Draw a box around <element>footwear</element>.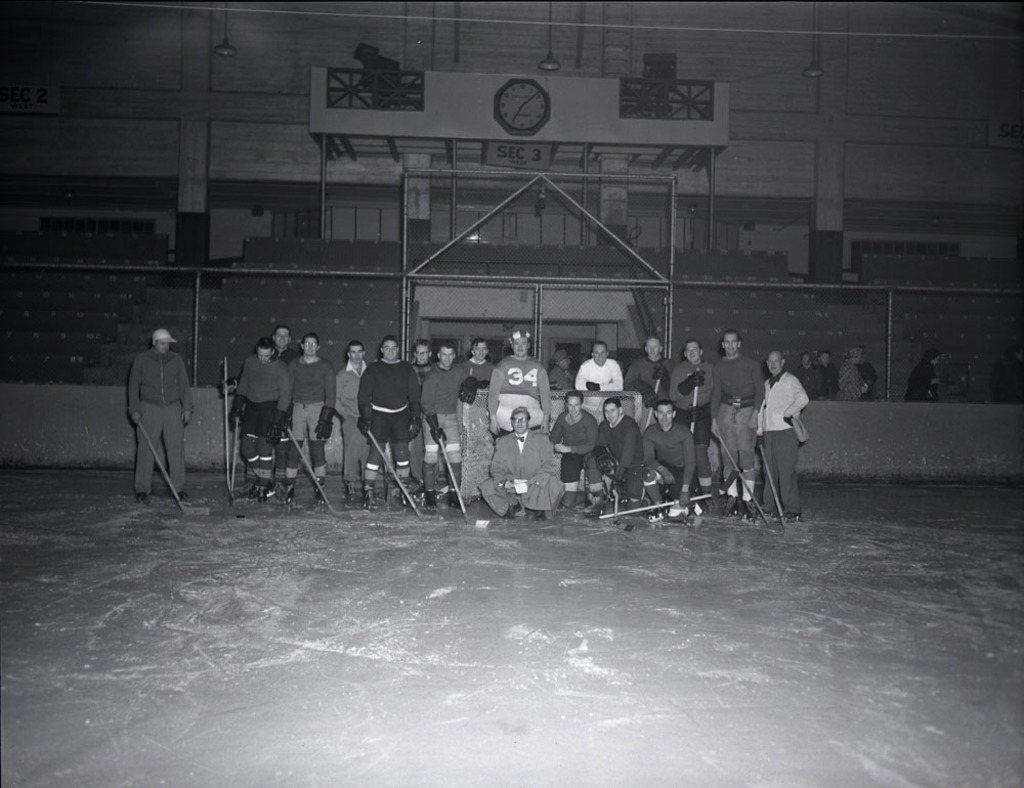
Rect(503, 504, 524, 521).
